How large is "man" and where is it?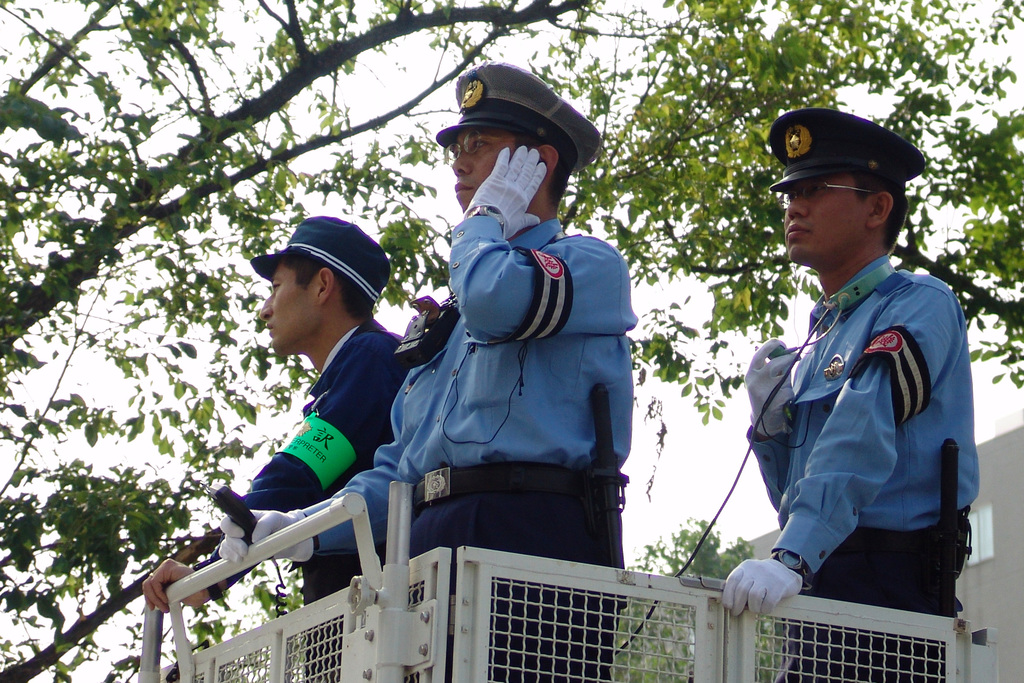
Bounding box: box=[706, 104, 983, 682].
